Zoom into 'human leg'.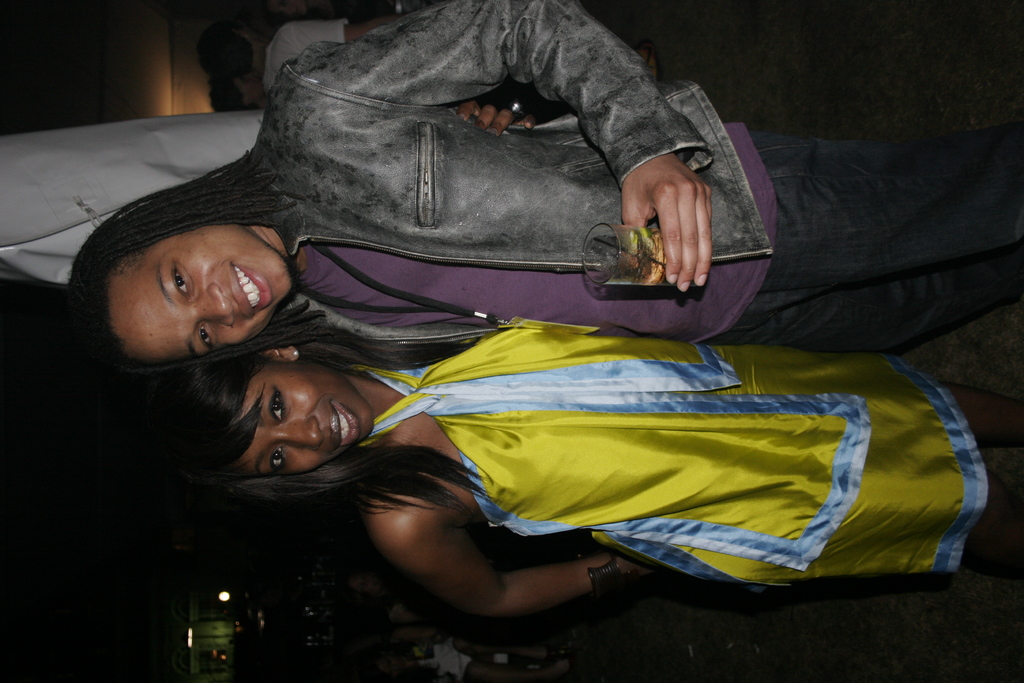
Zoom target: crop(687, 465, 1023, 580).
